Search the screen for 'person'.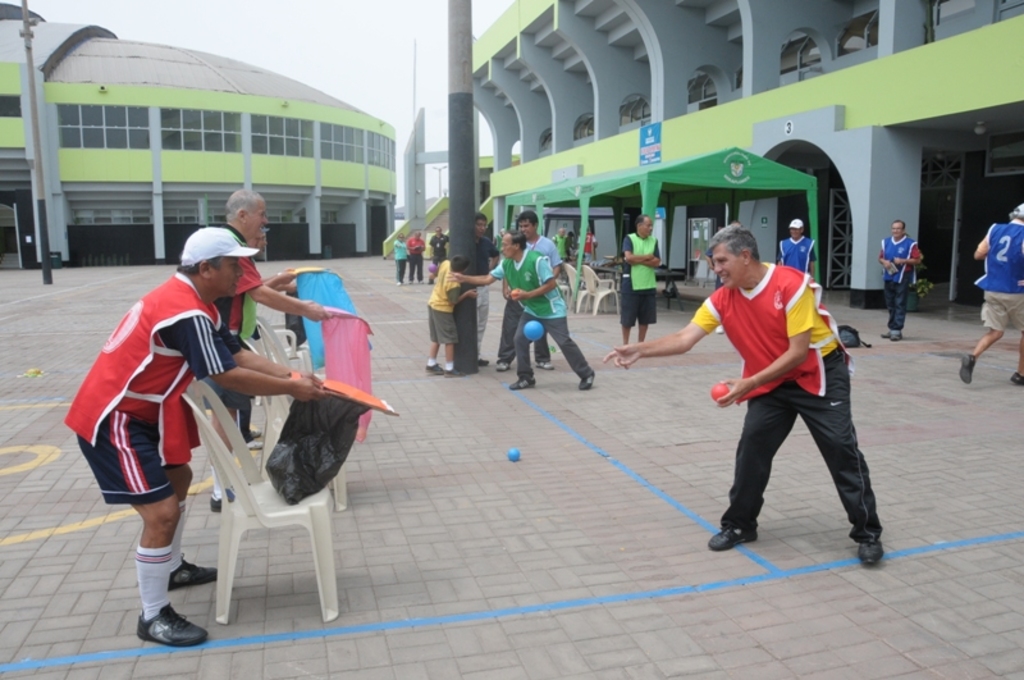
Found at crop(63, 219, 306, 649).
